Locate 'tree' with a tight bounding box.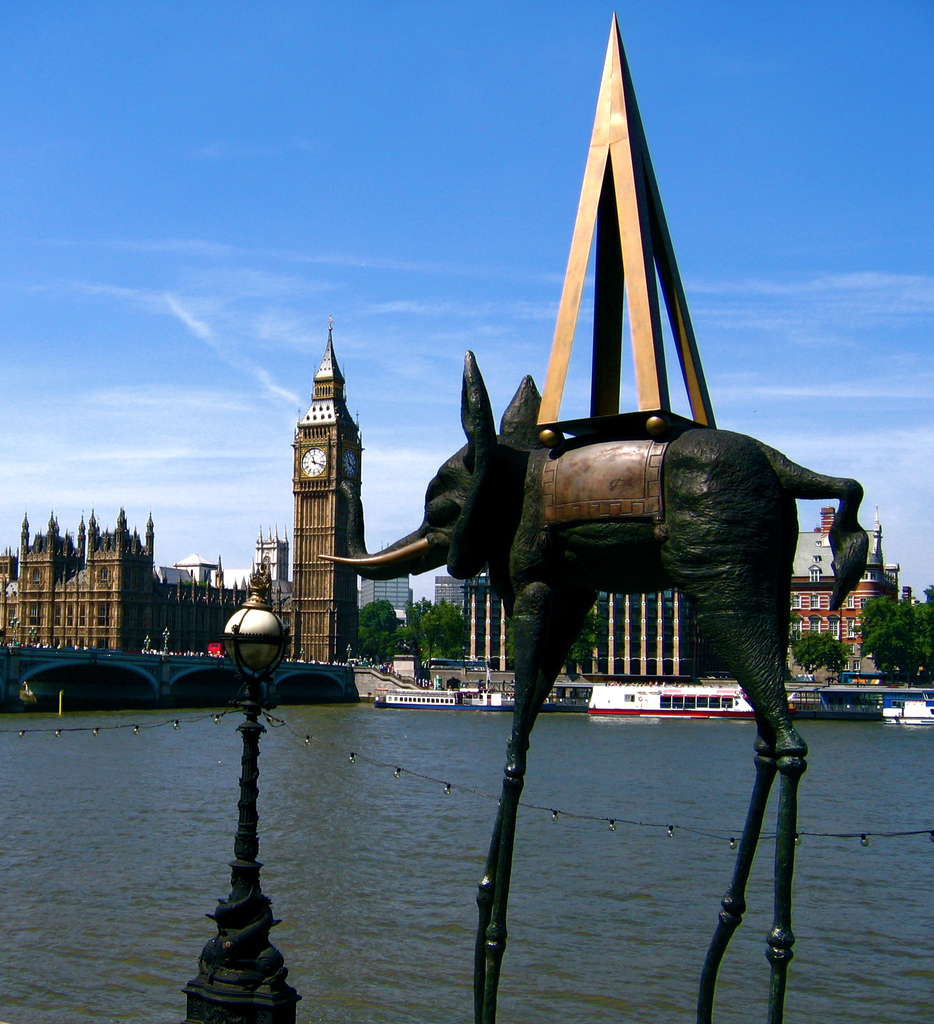
(x1=360, y1=597, x2=405, y2=668).
